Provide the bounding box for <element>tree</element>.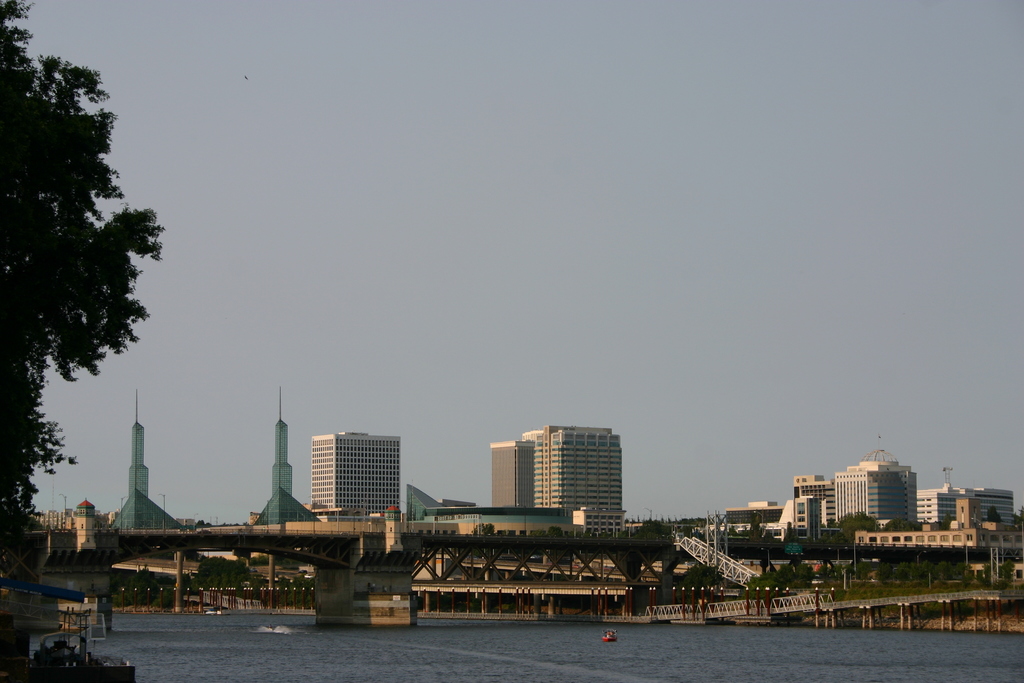
box=[11, 41, 163, 550].
